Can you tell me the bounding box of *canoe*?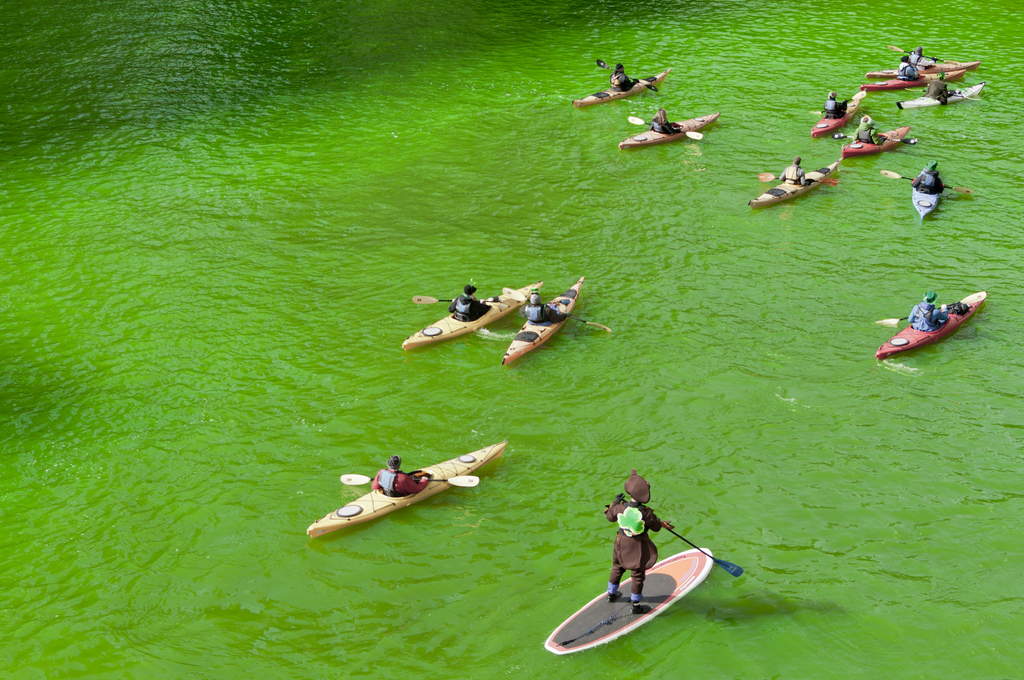
box=[860, 58, 977, 92].
